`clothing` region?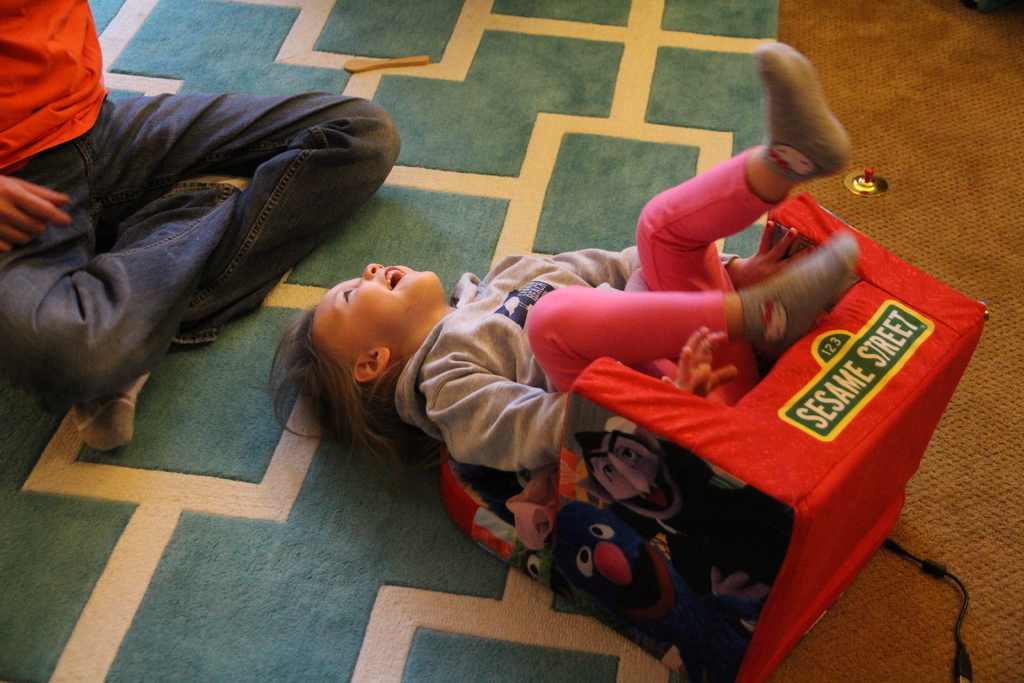
x1=391, y1=154, x2=783, y2=474
